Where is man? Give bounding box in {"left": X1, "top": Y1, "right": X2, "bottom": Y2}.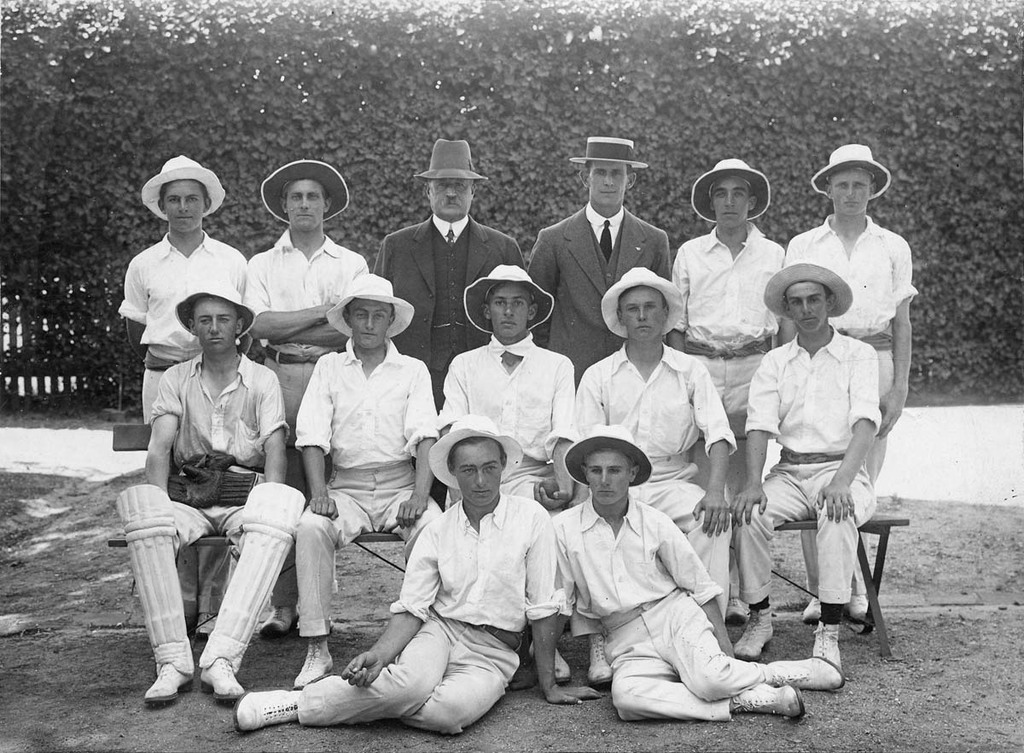
{"left": 780, "top": 141, "right": 916, "bottom": 629}.
